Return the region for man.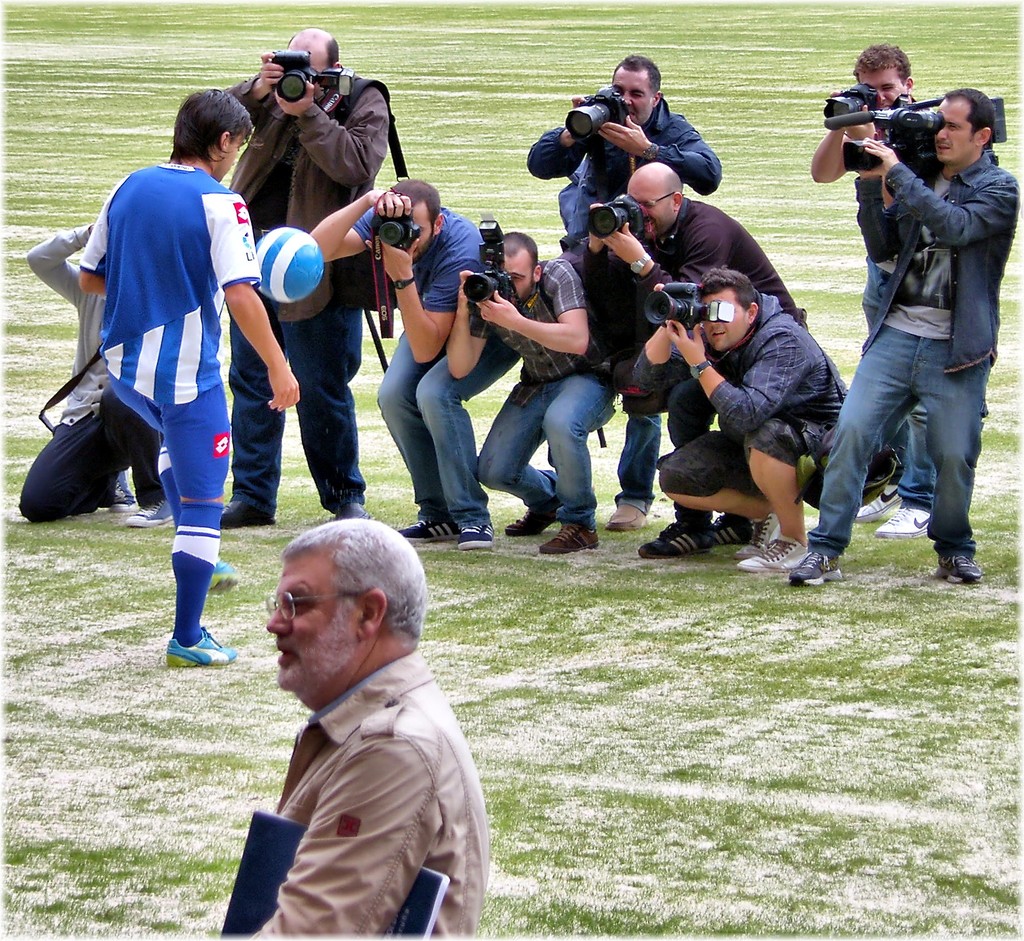
{"x1": 83, "y1": 80, "x2": 307, "y2": 672}.
